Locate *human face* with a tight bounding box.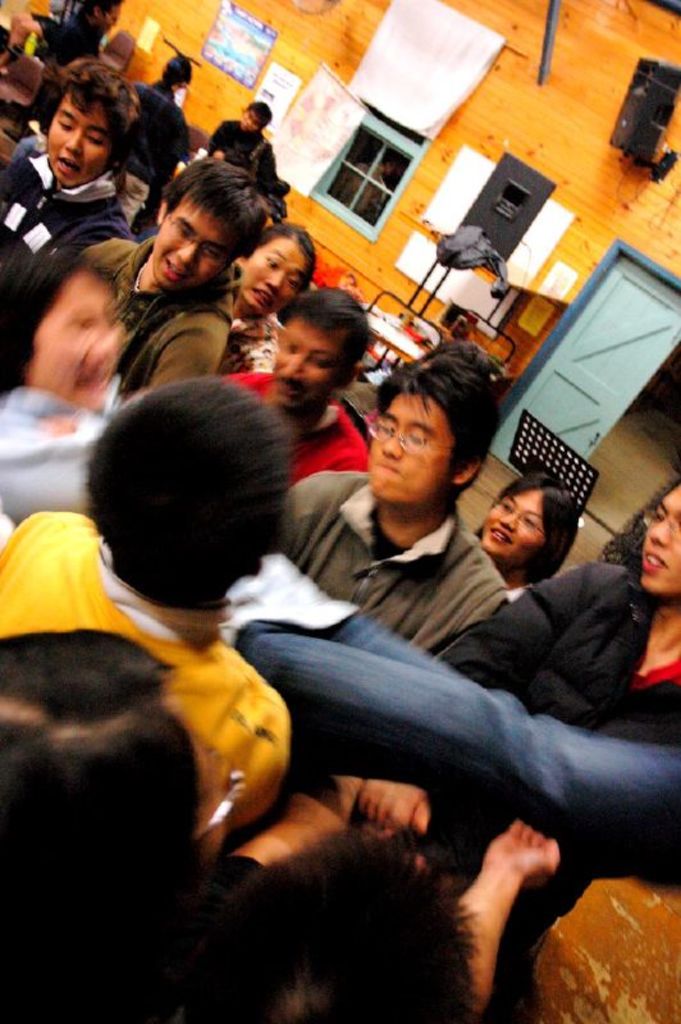
<region>485, 495, 539, 558</region>.
